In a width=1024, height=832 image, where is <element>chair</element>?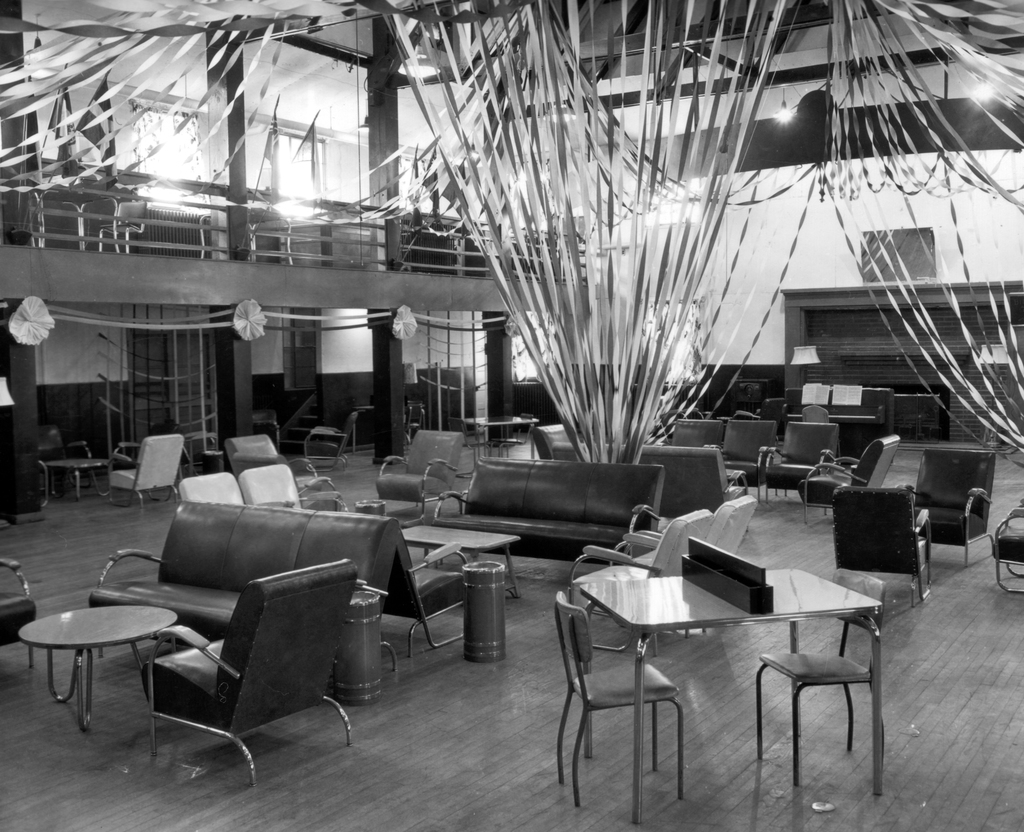
175, 468, 287, 506.
